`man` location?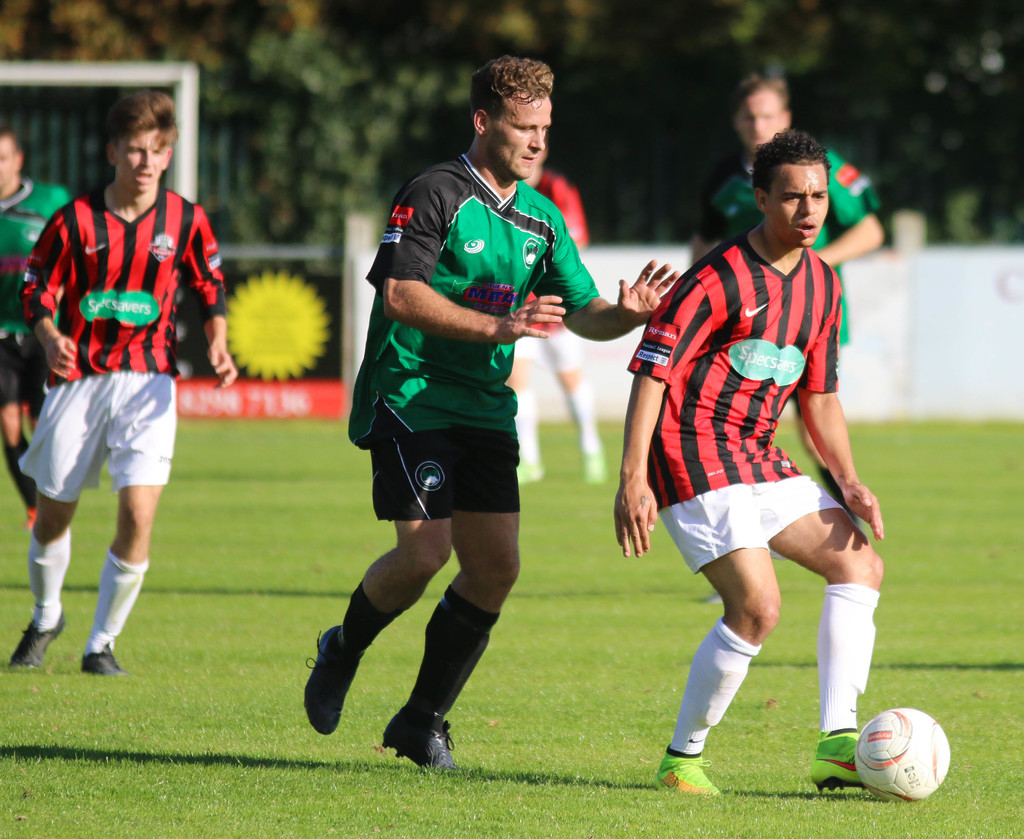
bbox(6, 88, 239, 679)
